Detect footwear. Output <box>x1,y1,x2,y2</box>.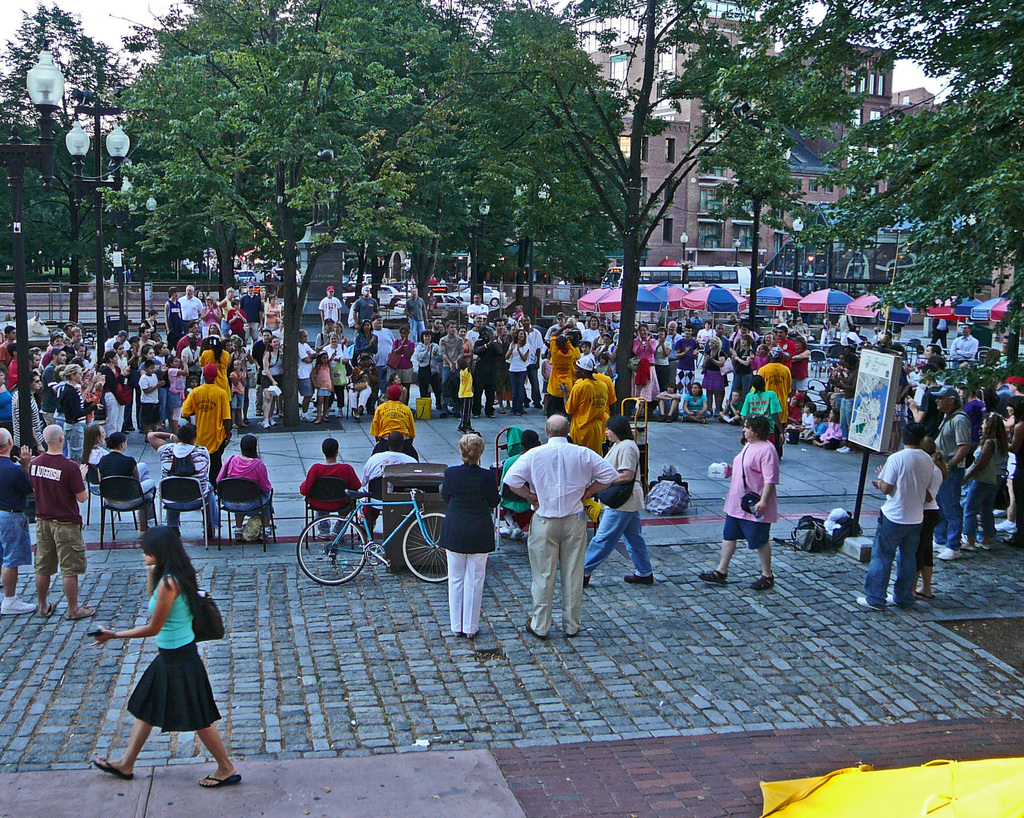
<box>314,417,323,426</box>.
